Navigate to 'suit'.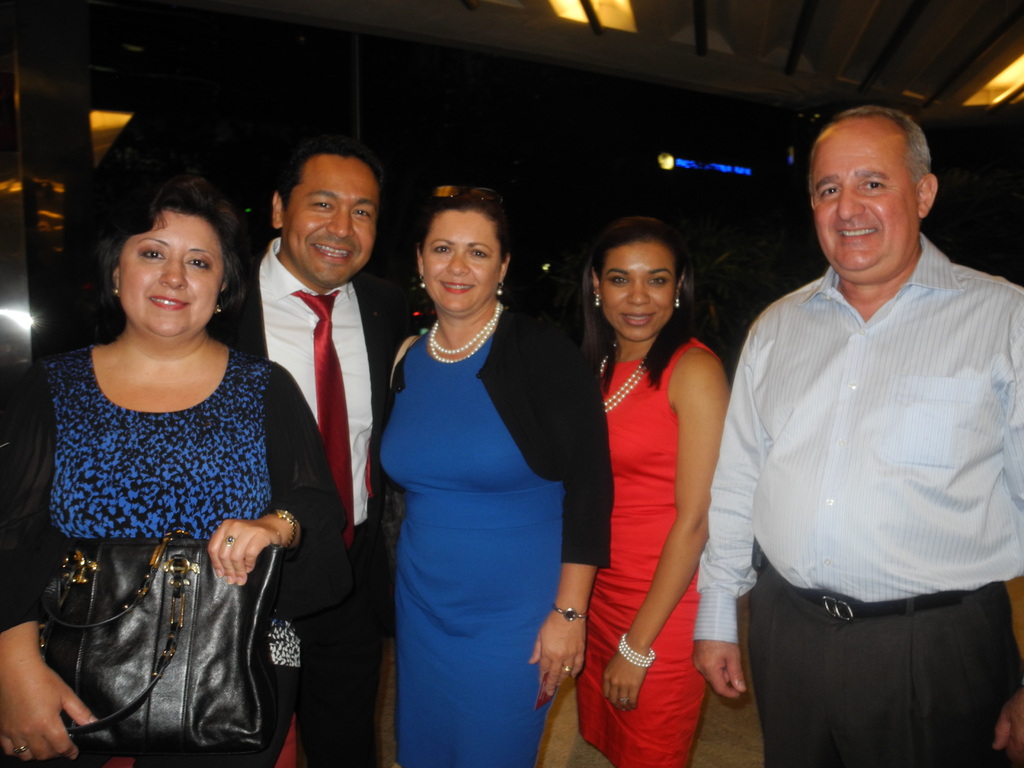
Navigation target: region(238, 113, 394, 747).
